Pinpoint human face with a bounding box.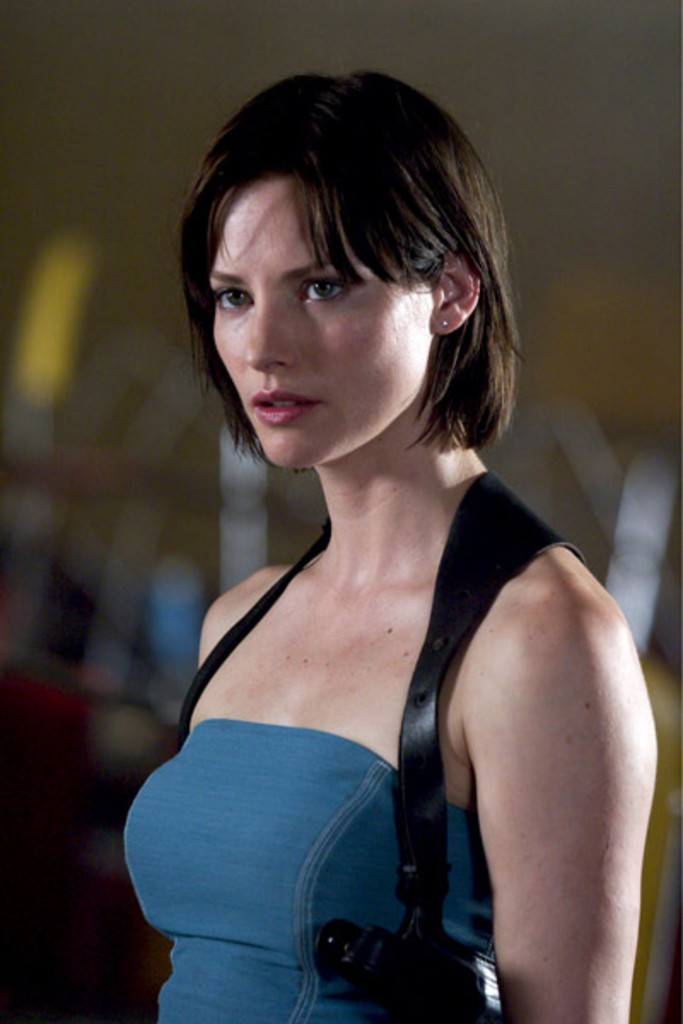
bbox=(203, 177, 441, 480).
